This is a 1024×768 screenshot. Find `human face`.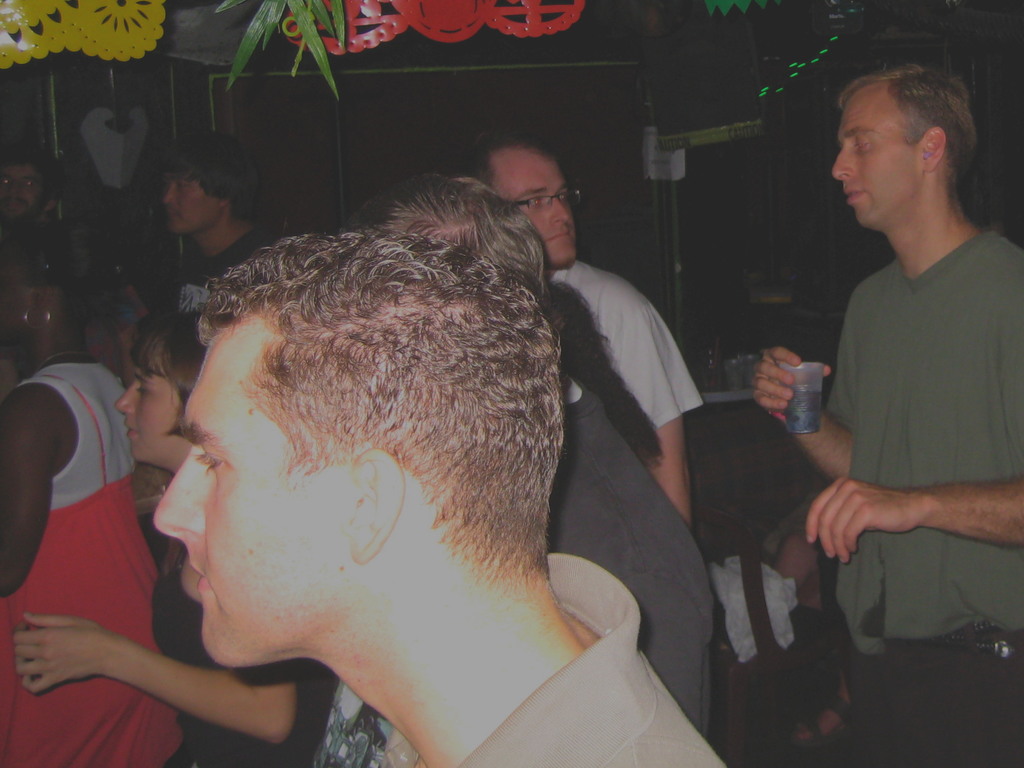
Bounding box: detection(830, 86, 917, 225).
